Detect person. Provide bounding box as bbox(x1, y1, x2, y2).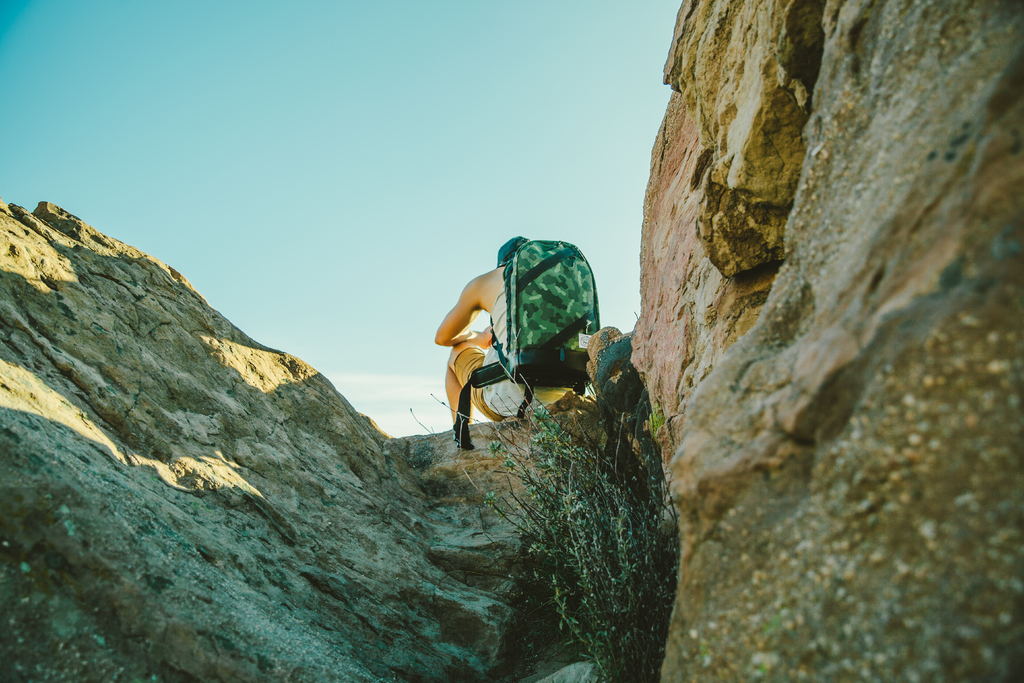
bbox(417, 229, 598, 463).
